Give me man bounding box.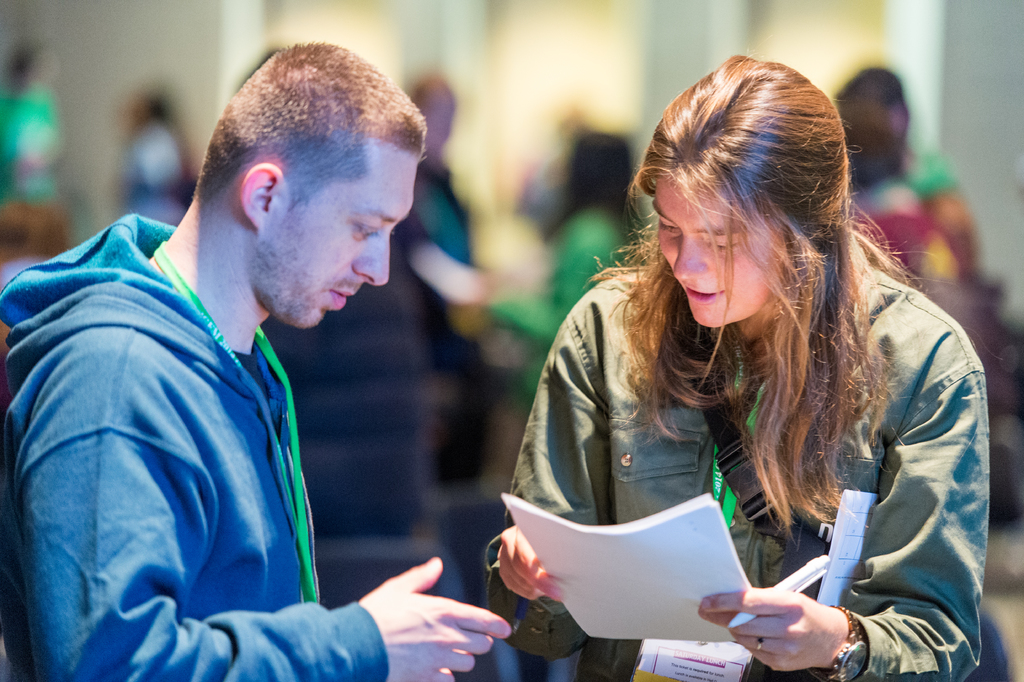
bbox(834, 65, 982, 276).
